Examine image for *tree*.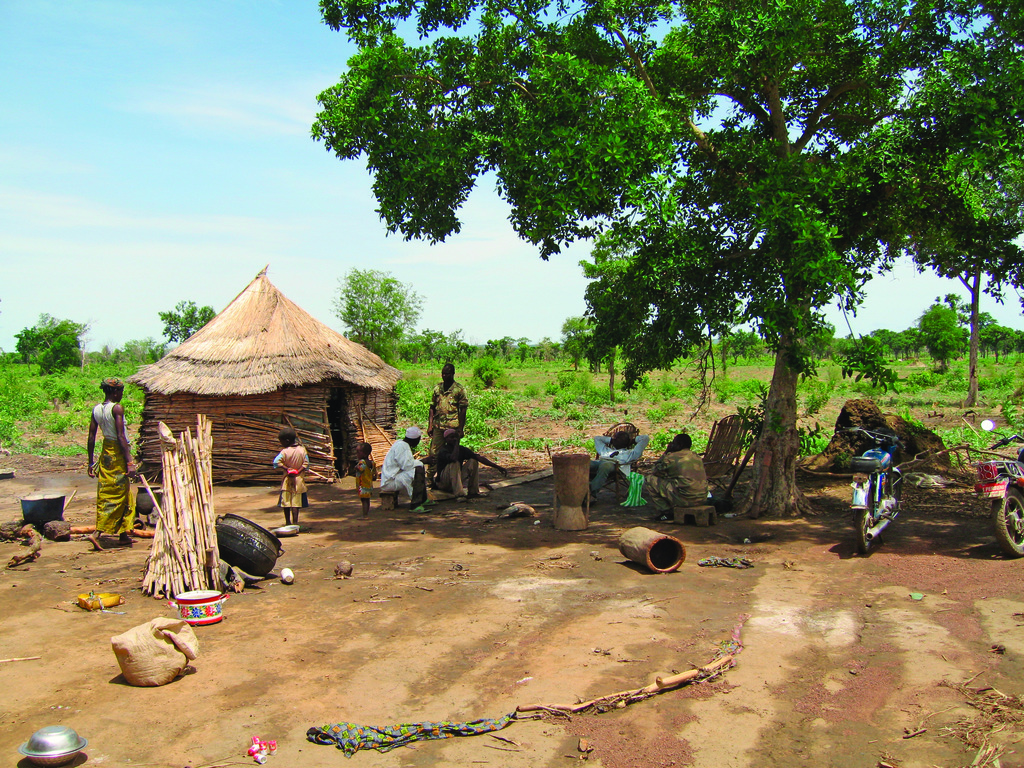
Examination result: crop(562, 309, 588, 369).
